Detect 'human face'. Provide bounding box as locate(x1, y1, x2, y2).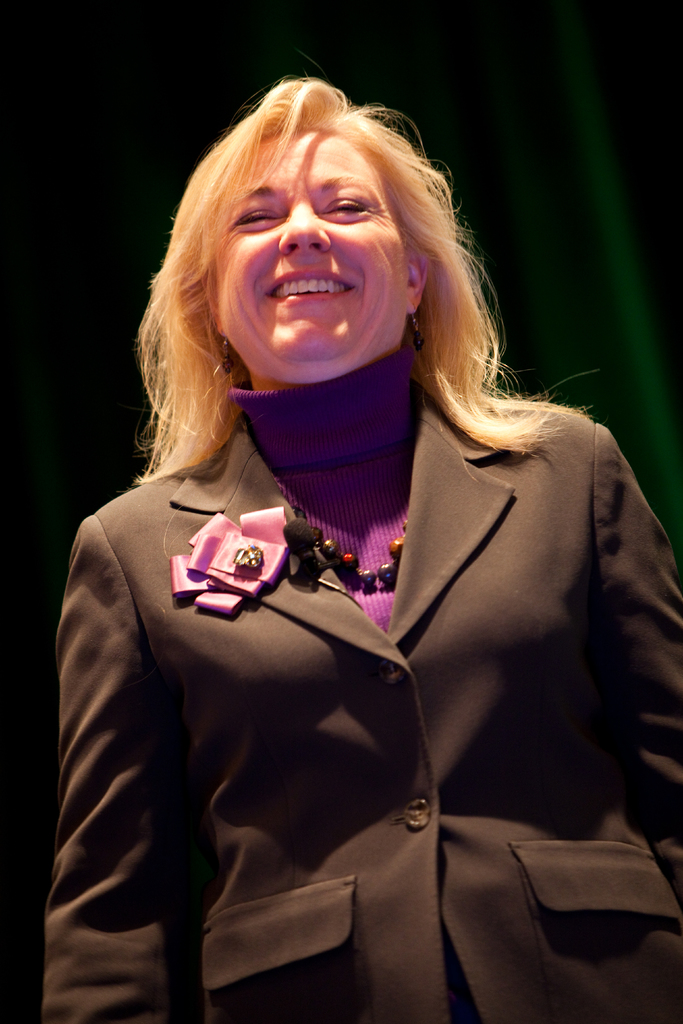
locate(213, 129, 411, 365).
